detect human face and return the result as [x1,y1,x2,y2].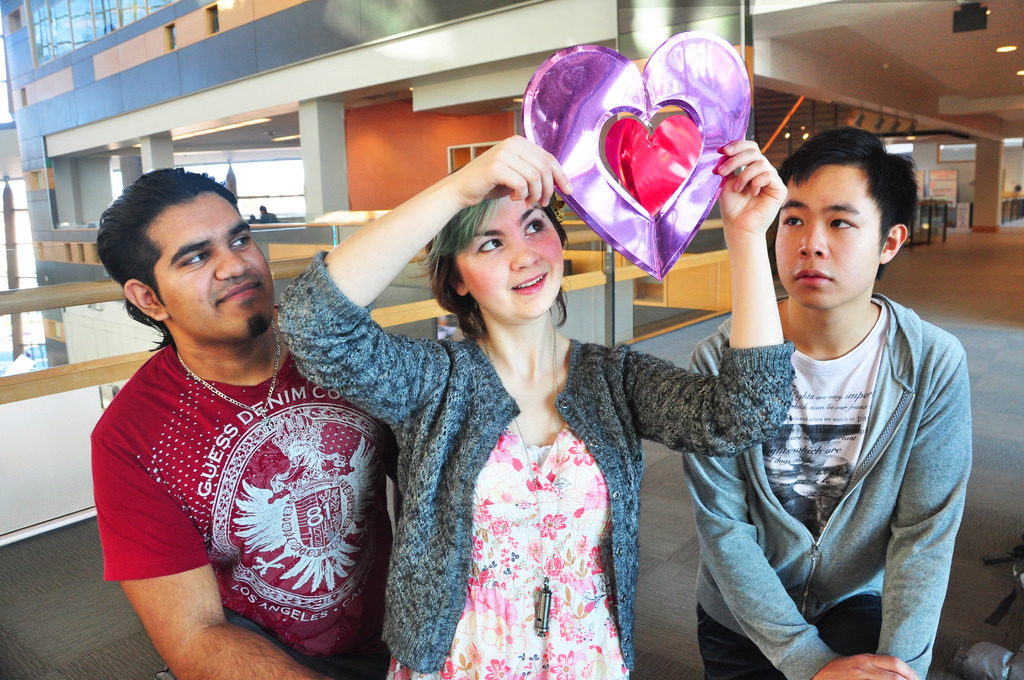
[776,165,896,311].
